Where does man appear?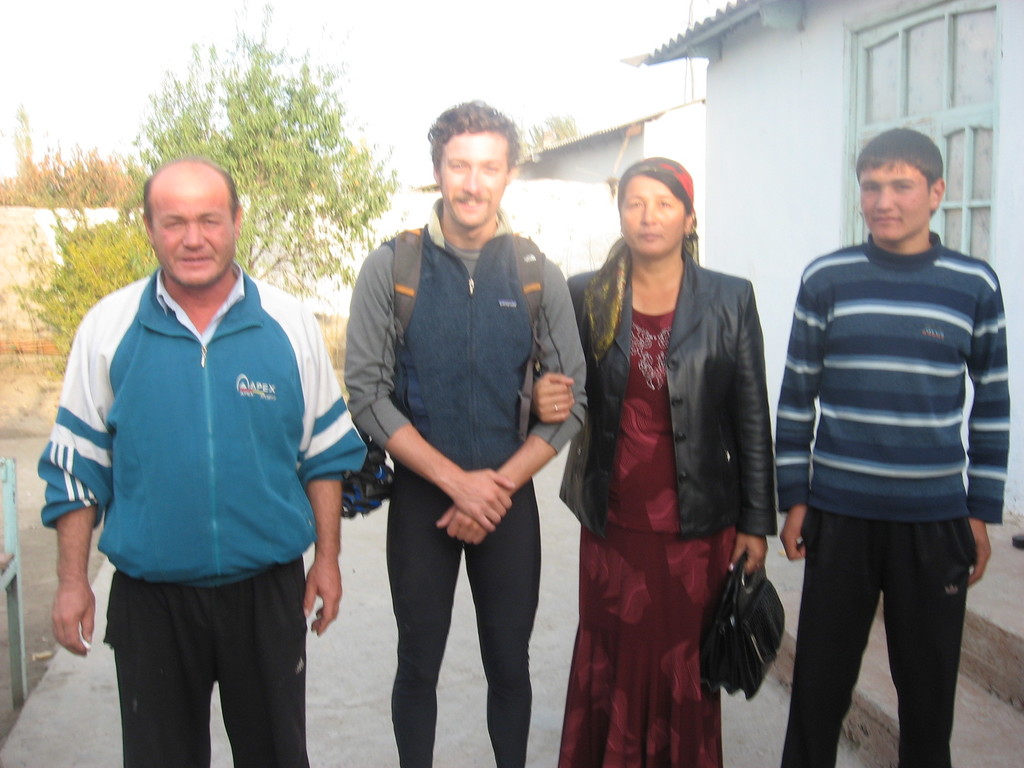
Appears at box(33, 152, 365, 767).
